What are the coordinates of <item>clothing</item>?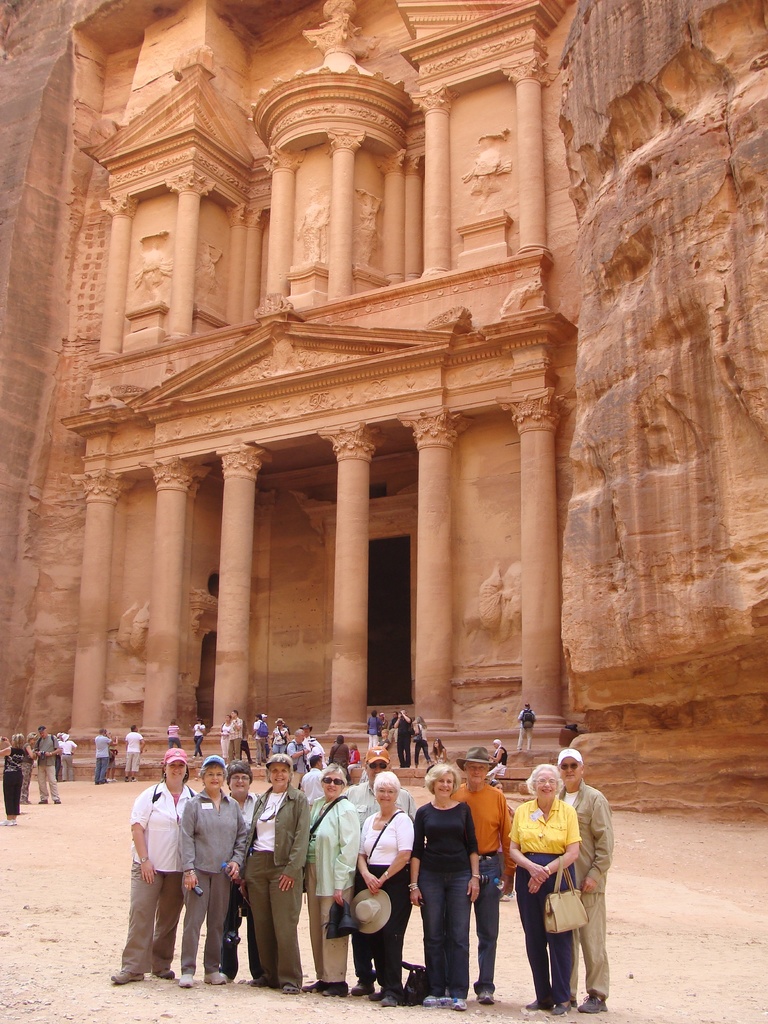
bbox=[396, 708, 415, 774].
